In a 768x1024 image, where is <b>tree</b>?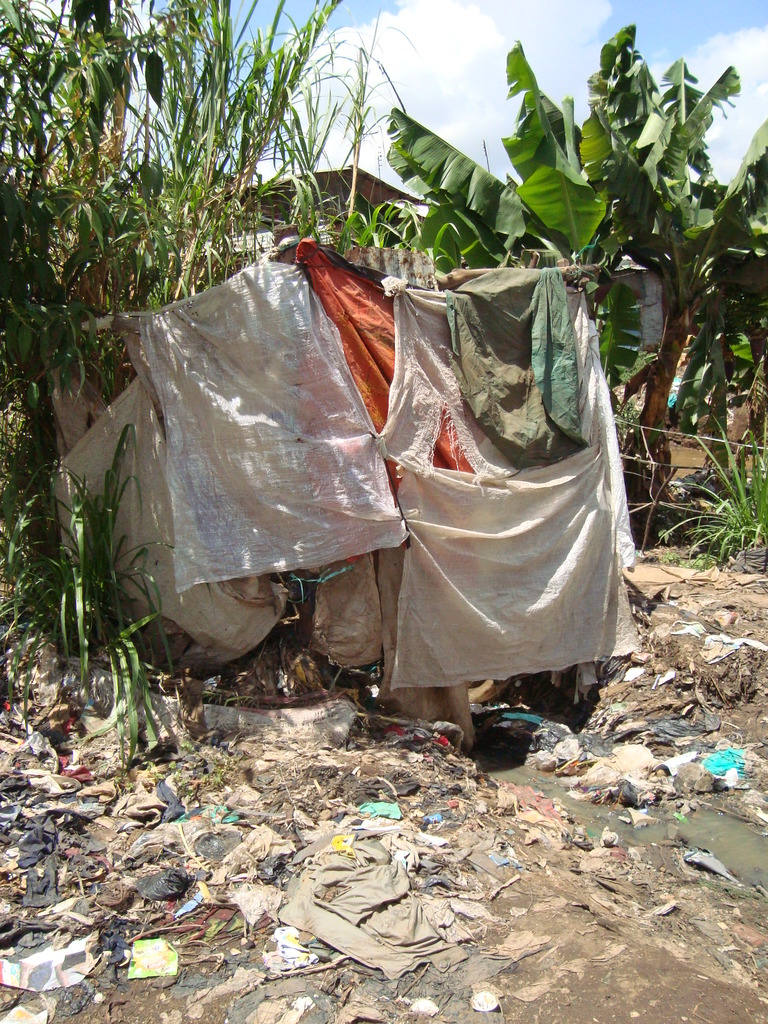
(328,20,767,483).
